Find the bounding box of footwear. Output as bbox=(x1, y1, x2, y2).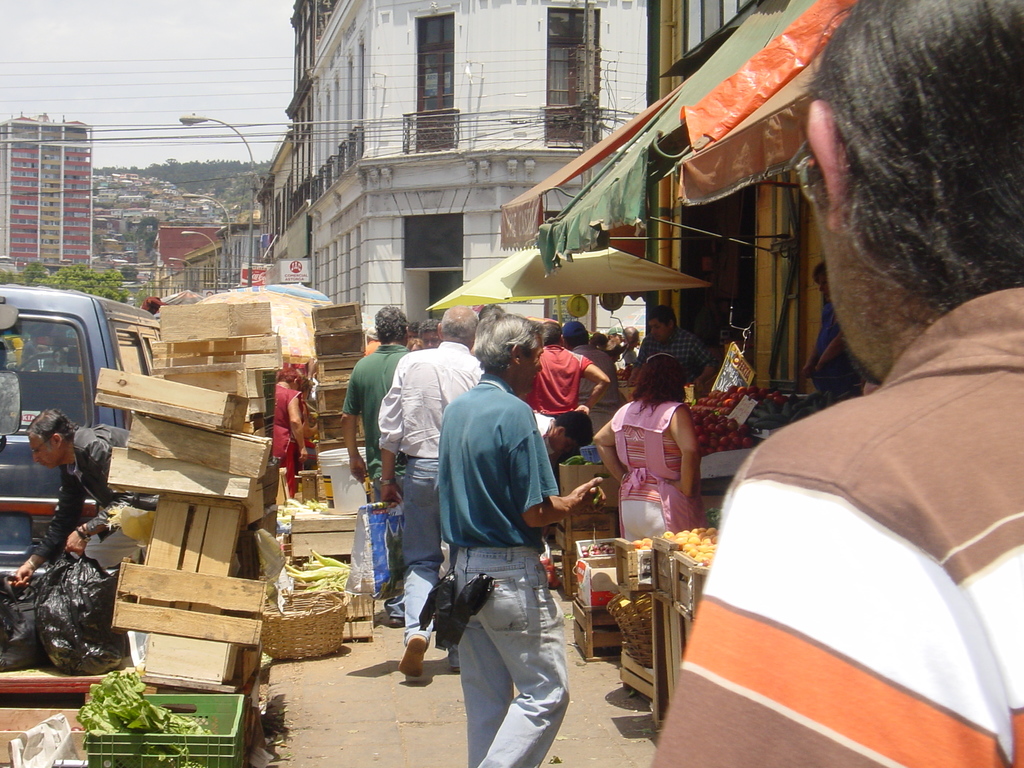
bbox=(387, 611, 407, 627).
